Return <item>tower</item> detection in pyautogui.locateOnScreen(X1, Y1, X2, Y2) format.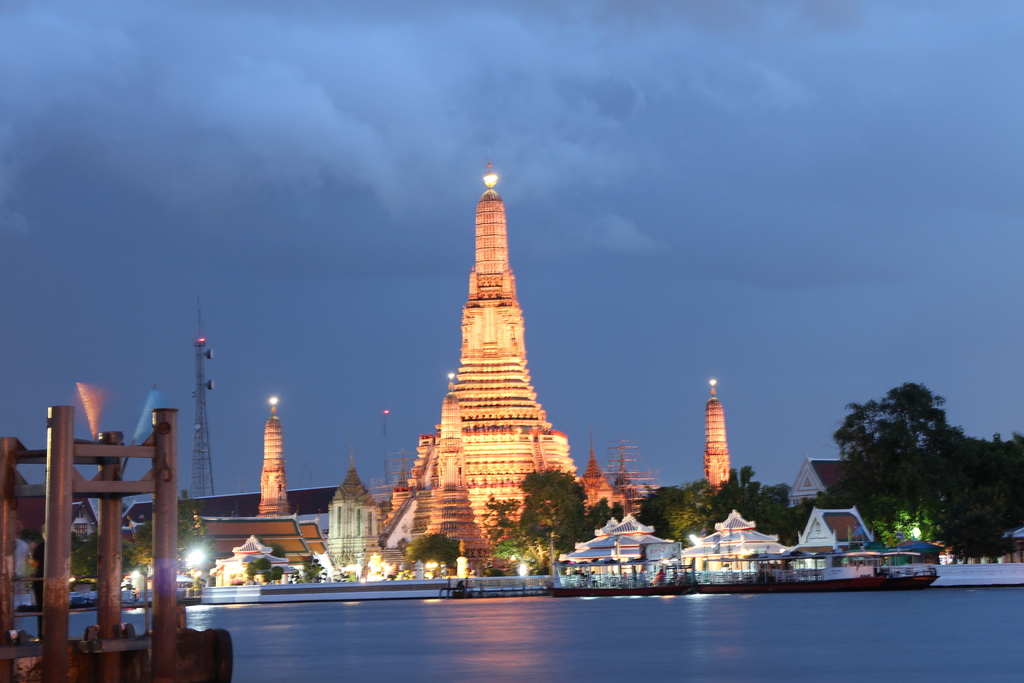
pyautogui.locateOnScreen(703, 374, 731, 484).
